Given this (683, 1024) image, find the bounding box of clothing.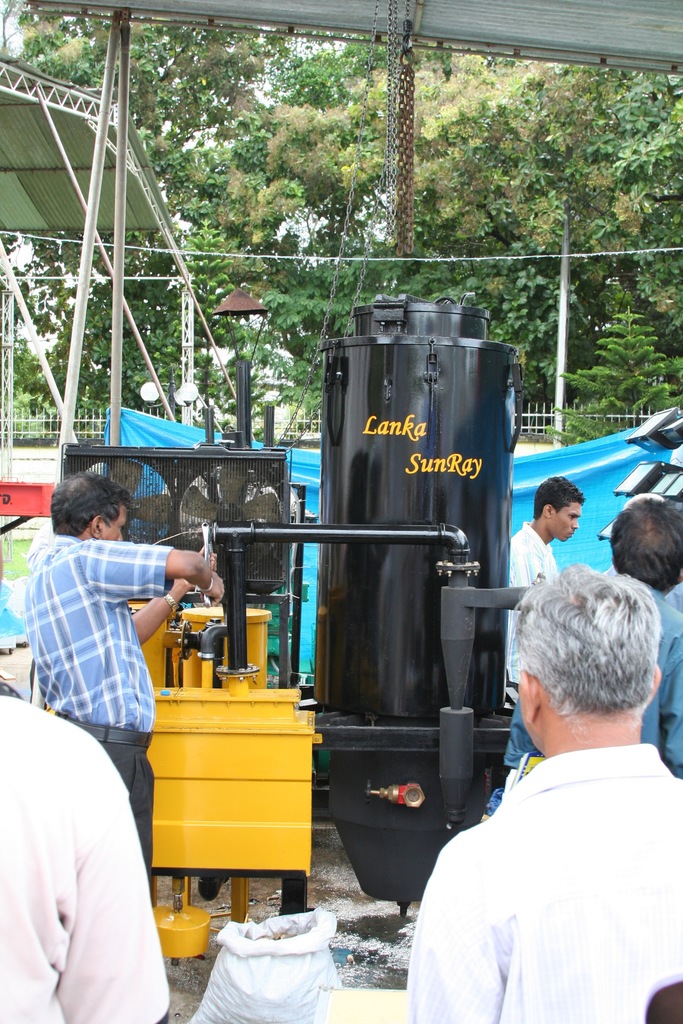
[19,531,180,890].
